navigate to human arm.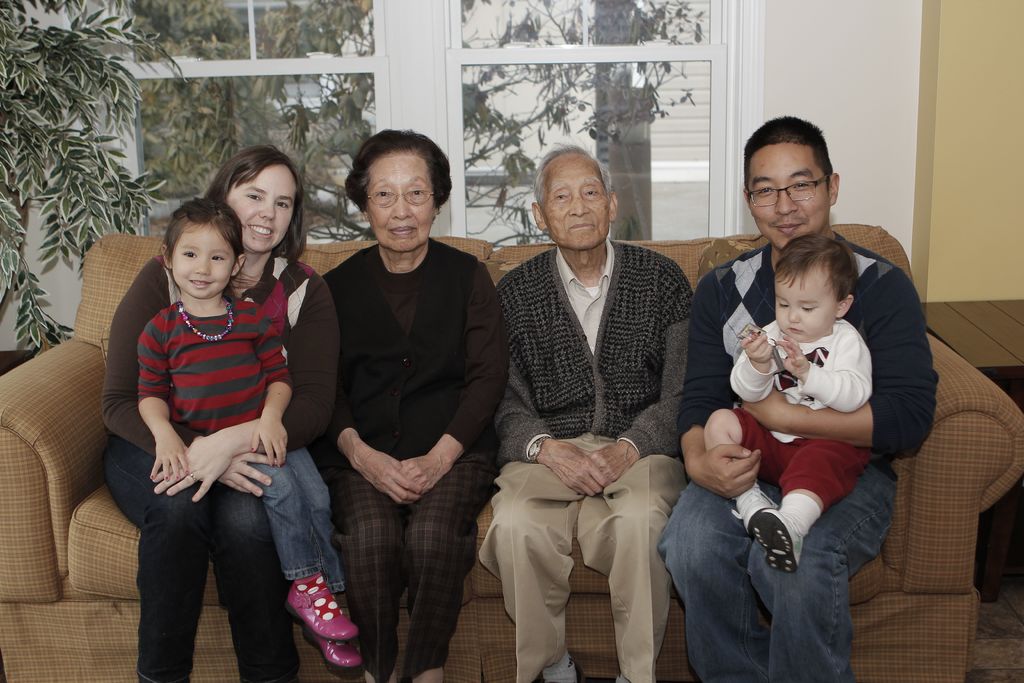
Navigation target: x1=149 y1=274 x2=342 y2=505.
